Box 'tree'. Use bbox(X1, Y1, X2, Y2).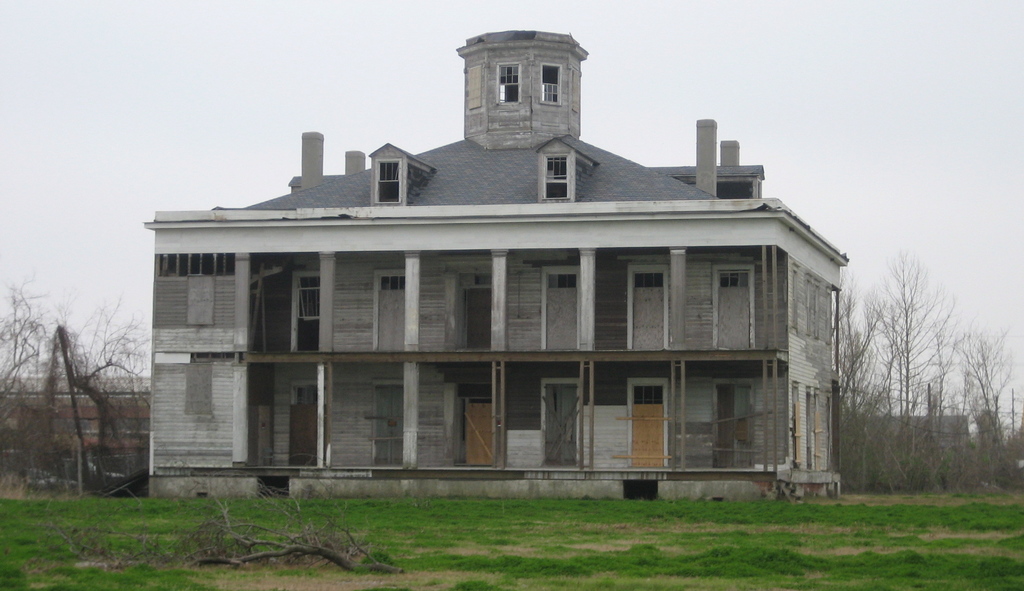
bbox(0, 275, 152, 484).
